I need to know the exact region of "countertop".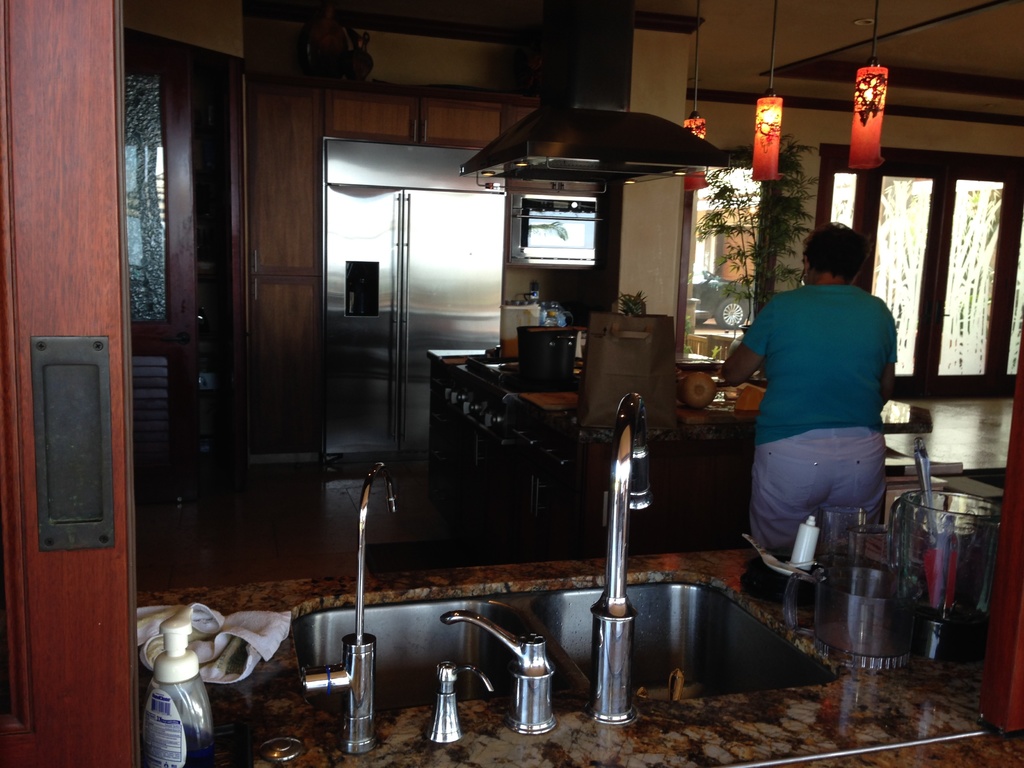
Region: [141,389,1023,767].
